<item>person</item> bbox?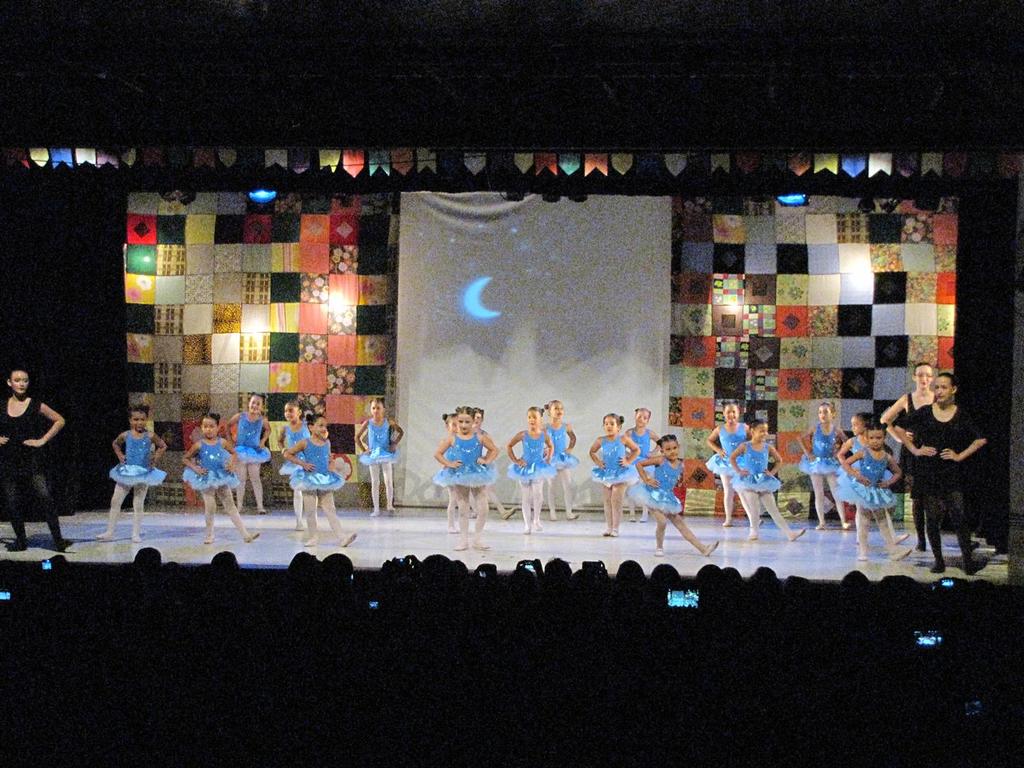
444 409 456 531
